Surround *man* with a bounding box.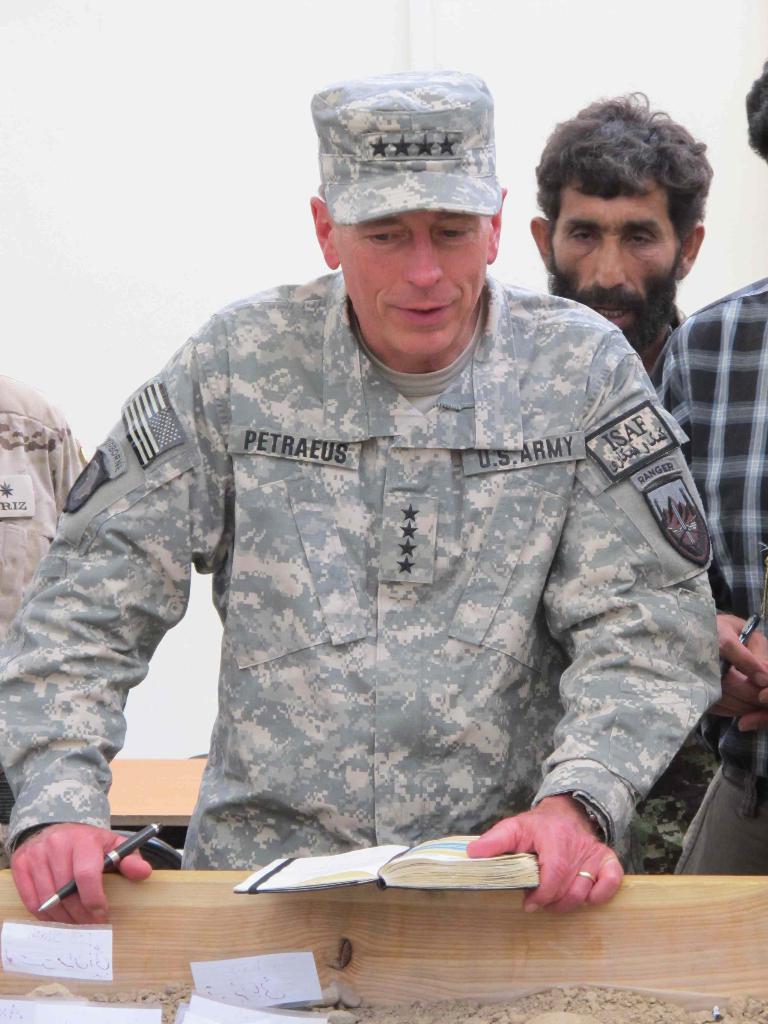
{"left": 518, "top": 92, "right": 737, "bottom": 379}.
